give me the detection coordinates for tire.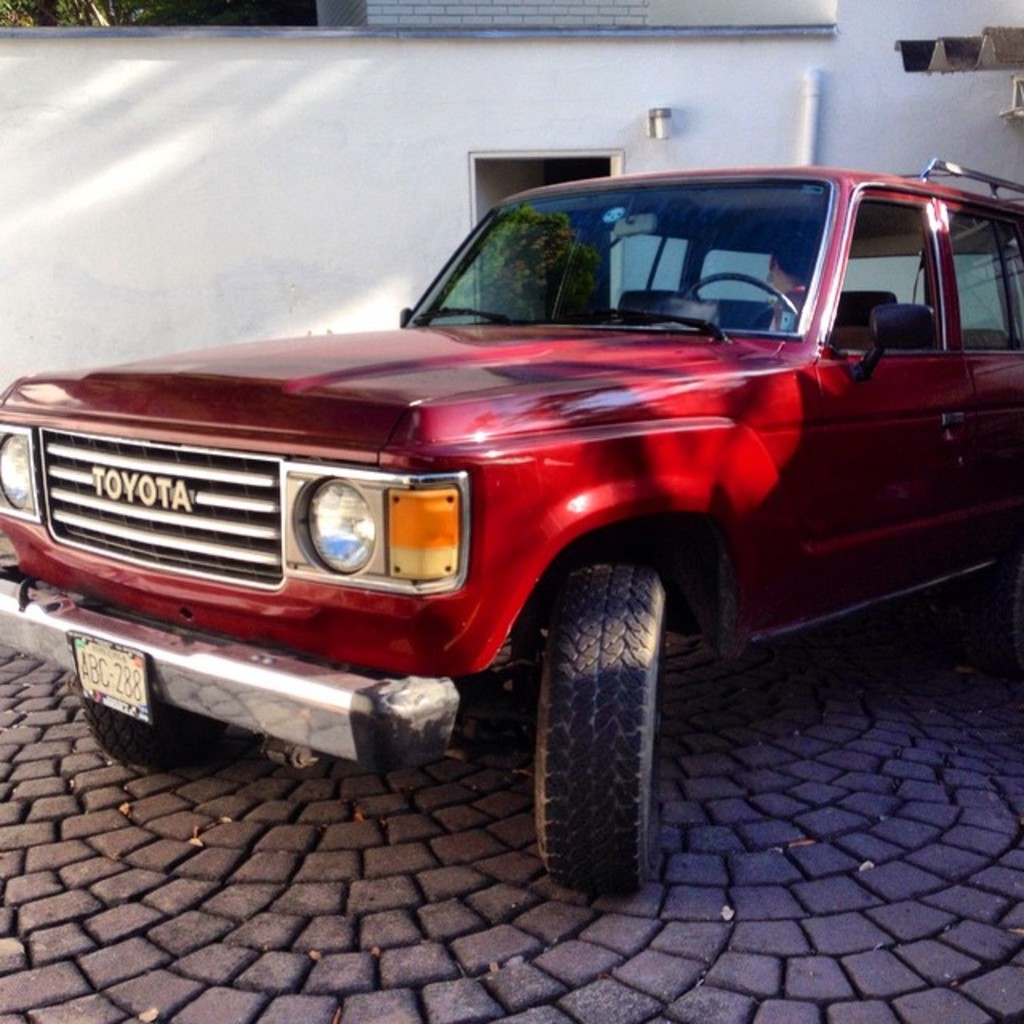
{"x1": 80, "y1": 698, "x2": 226, "y2": 766}.
